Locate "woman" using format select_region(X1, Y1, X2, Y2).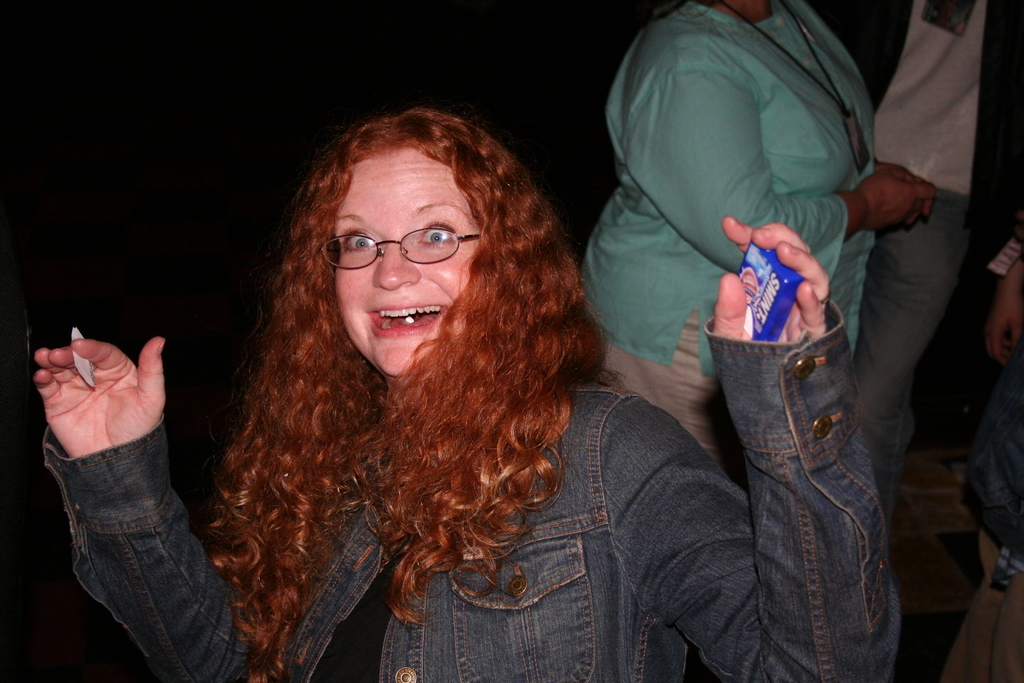
select_region(131, 87, 726, 659).
